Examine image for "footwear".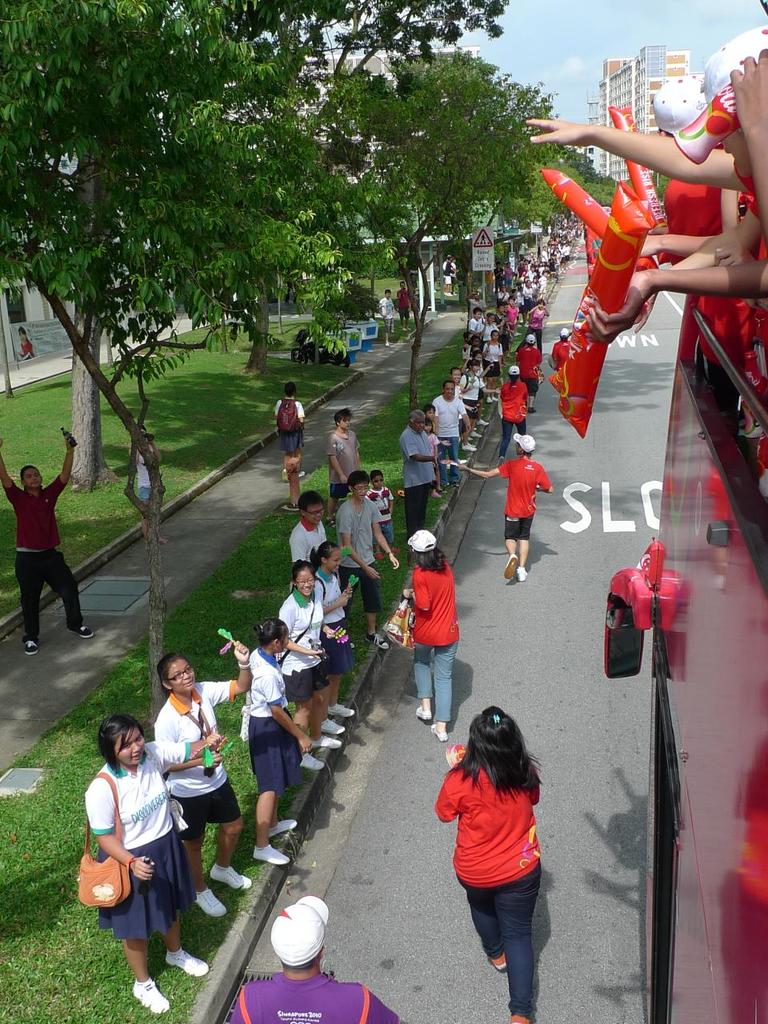
Examination result: [506,557,517,582].
